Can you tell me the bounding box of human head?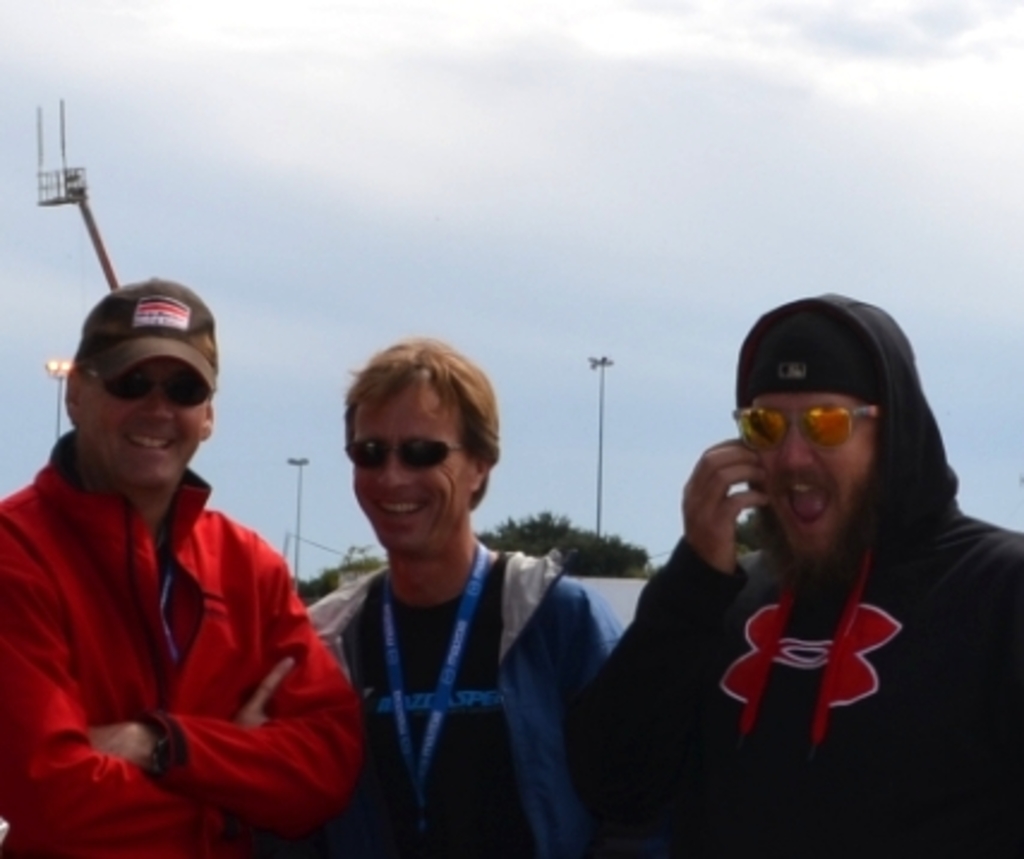
731/288/926/564.
